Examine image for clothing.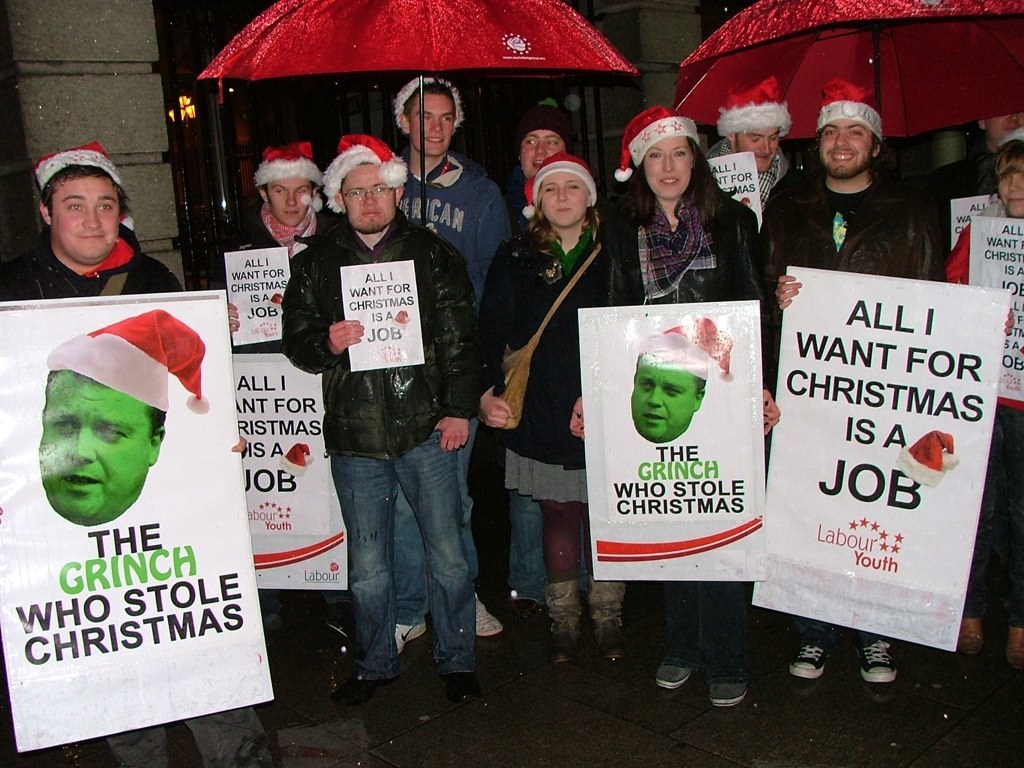
Examination result: 612,160,765,298.
